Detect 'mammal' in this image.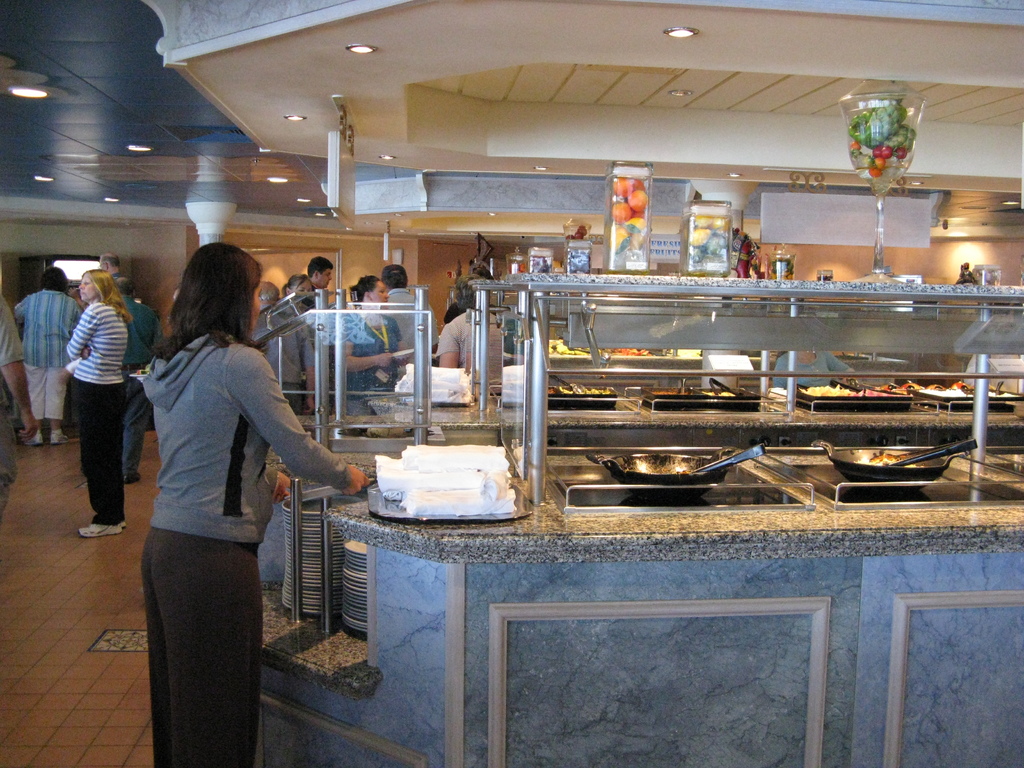
Detection: (x1=283, y1=276, x2=303, y2=296).
